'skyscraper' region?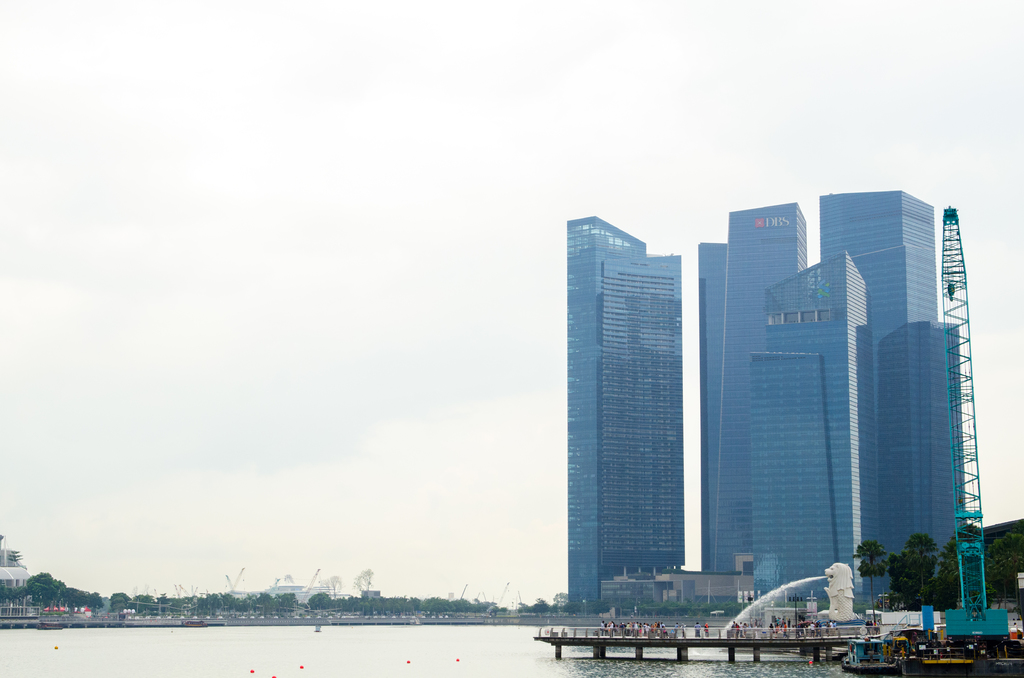
box=[738, 254, 869, 608]
